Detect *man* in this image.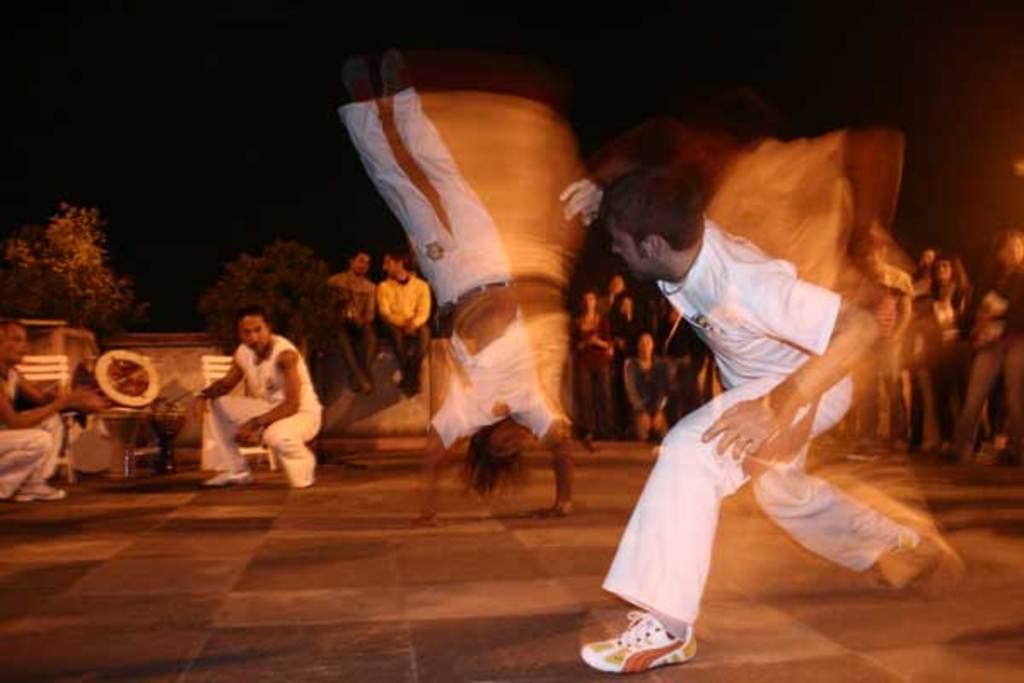
Detection: l=193, t=312, r=316, b=487.
